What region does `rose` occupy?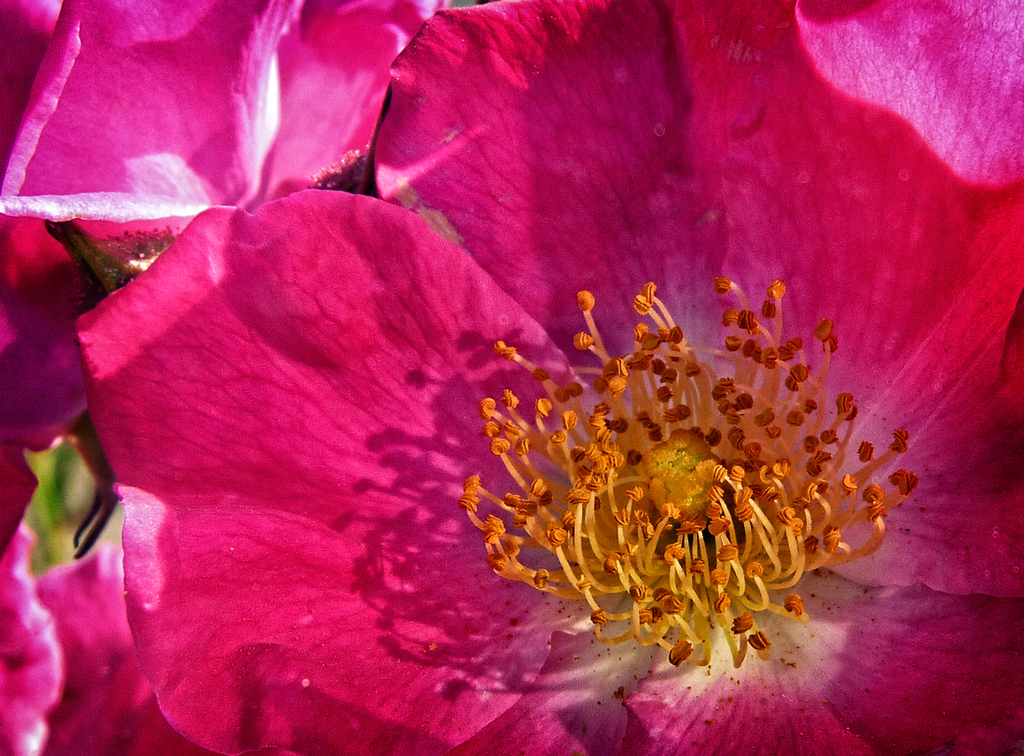
bbox=(75, 0, 1023, 755).
